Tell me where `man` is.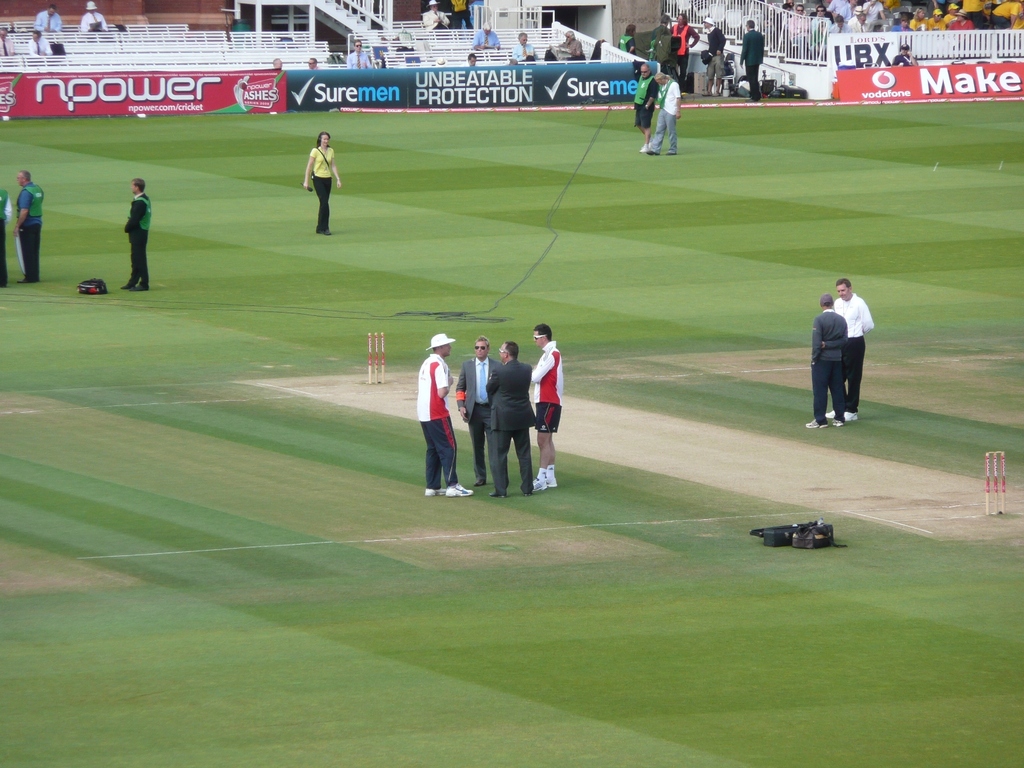
`man` is at bbox=[457, 337, 504, 483].
